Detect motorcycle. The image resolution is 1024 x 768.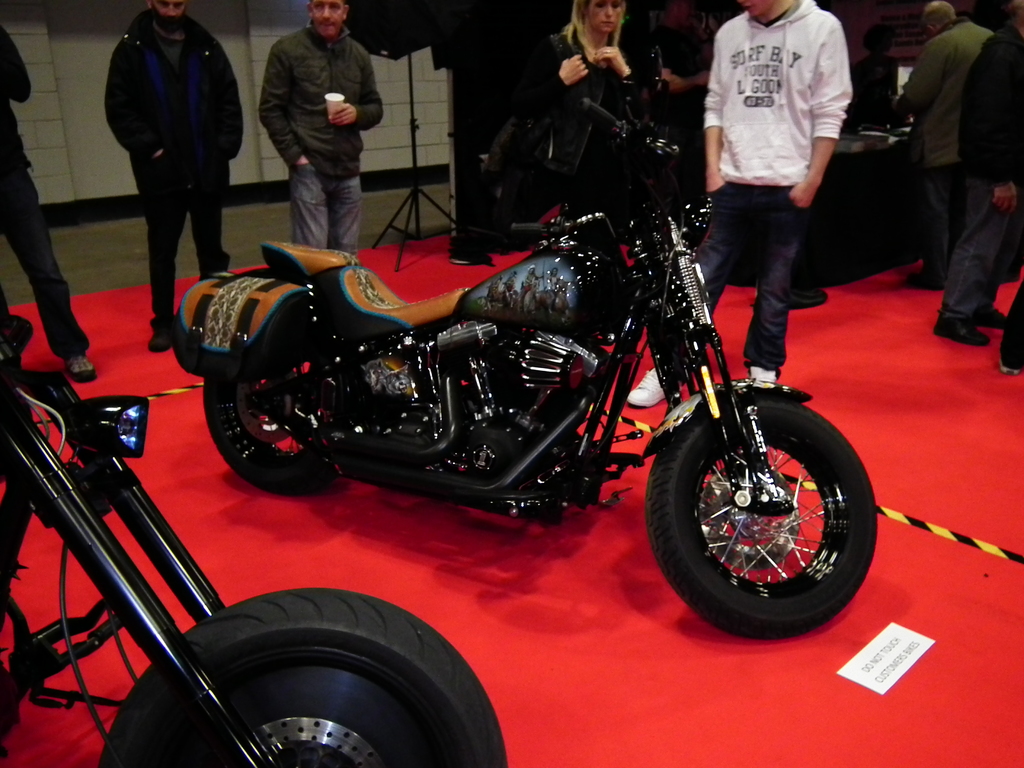
(x1=0, y1=296, x2=510, y2=767).
